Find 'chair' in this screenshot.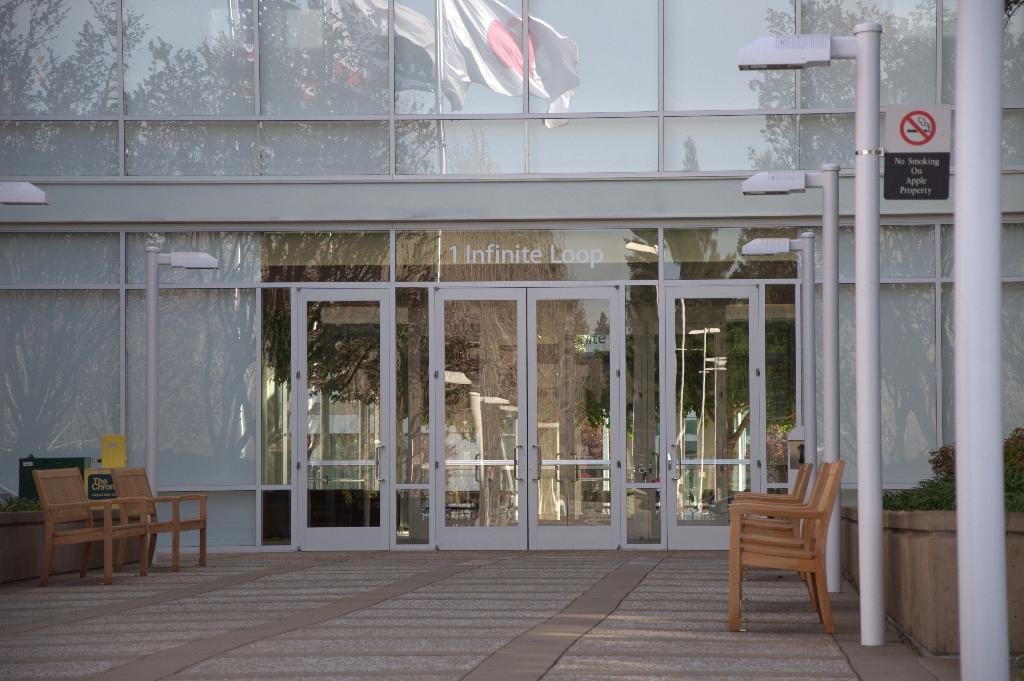
The bounding box for 'chair' is x1=109 y1=471 x2=209 y2=576.
